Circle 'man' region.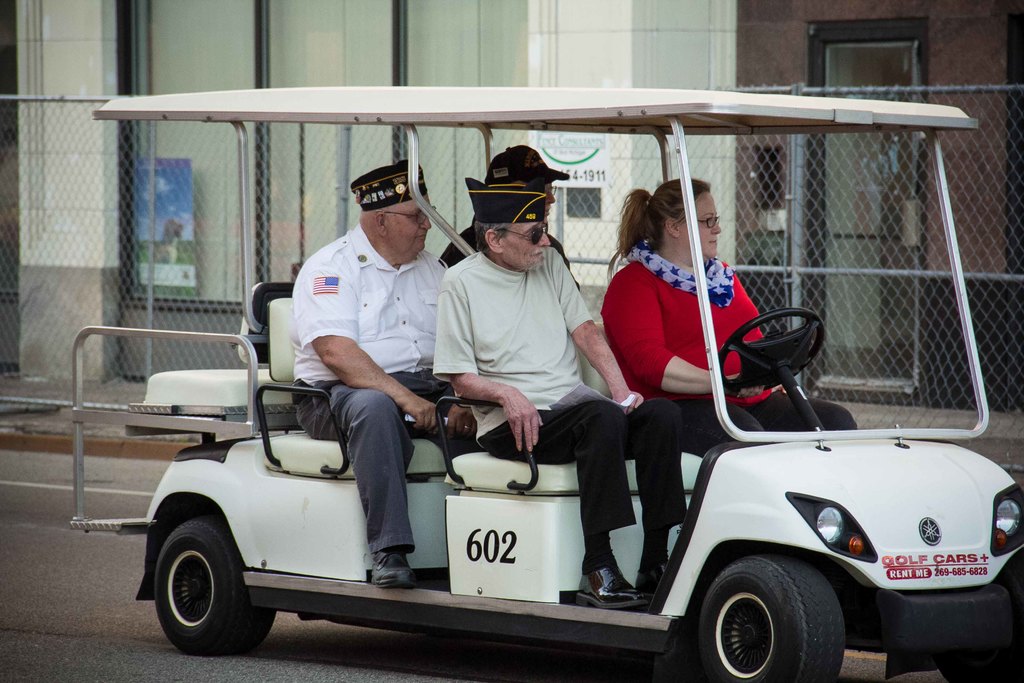
Region: bbox=(274, 156, 511, 592).
